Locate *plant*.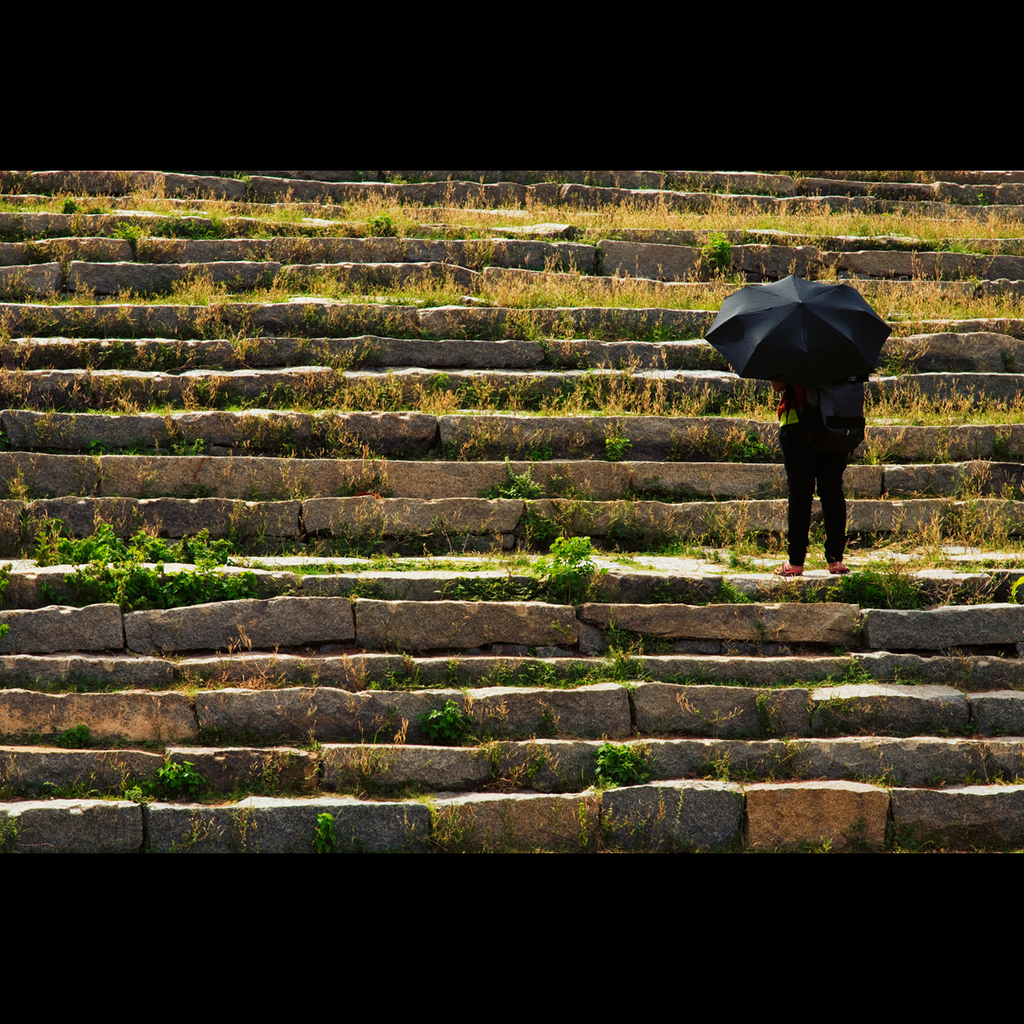
Bounding box: <region>107, 220, 145, 248</region>.
